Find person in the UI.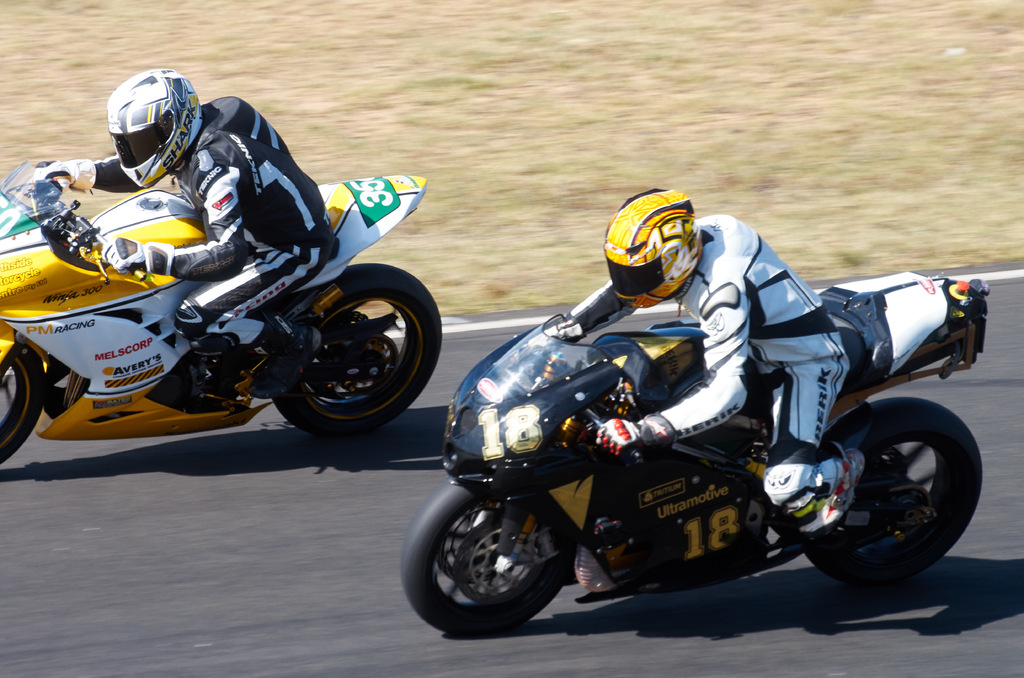
UI element at box(525, 185, 872, 543).
